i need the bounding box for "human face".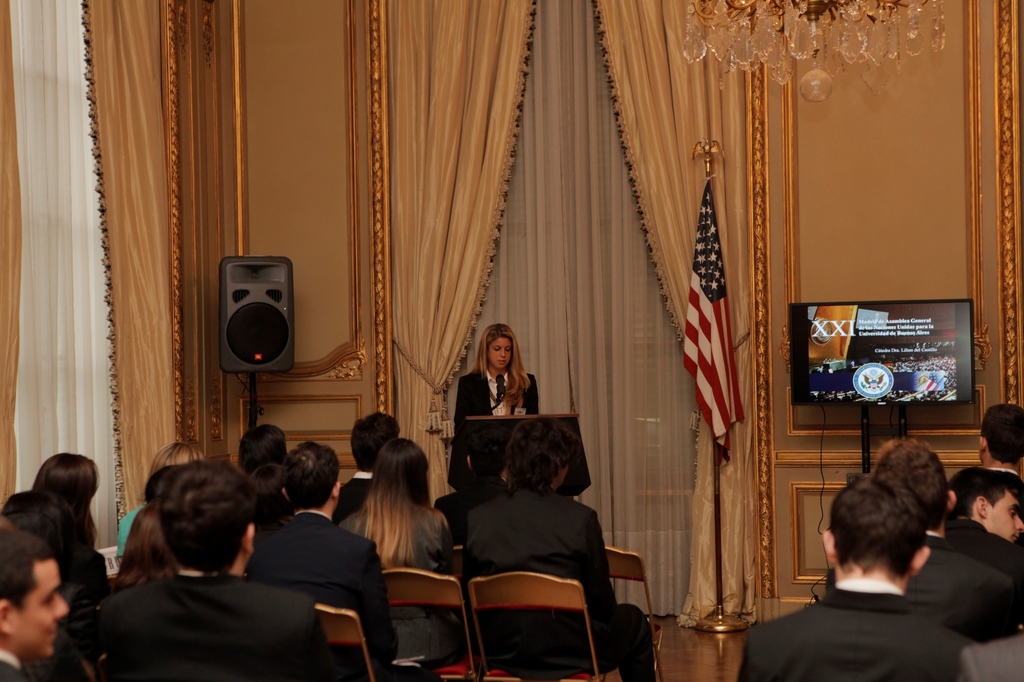
Here it is: [488,331,516,381].
